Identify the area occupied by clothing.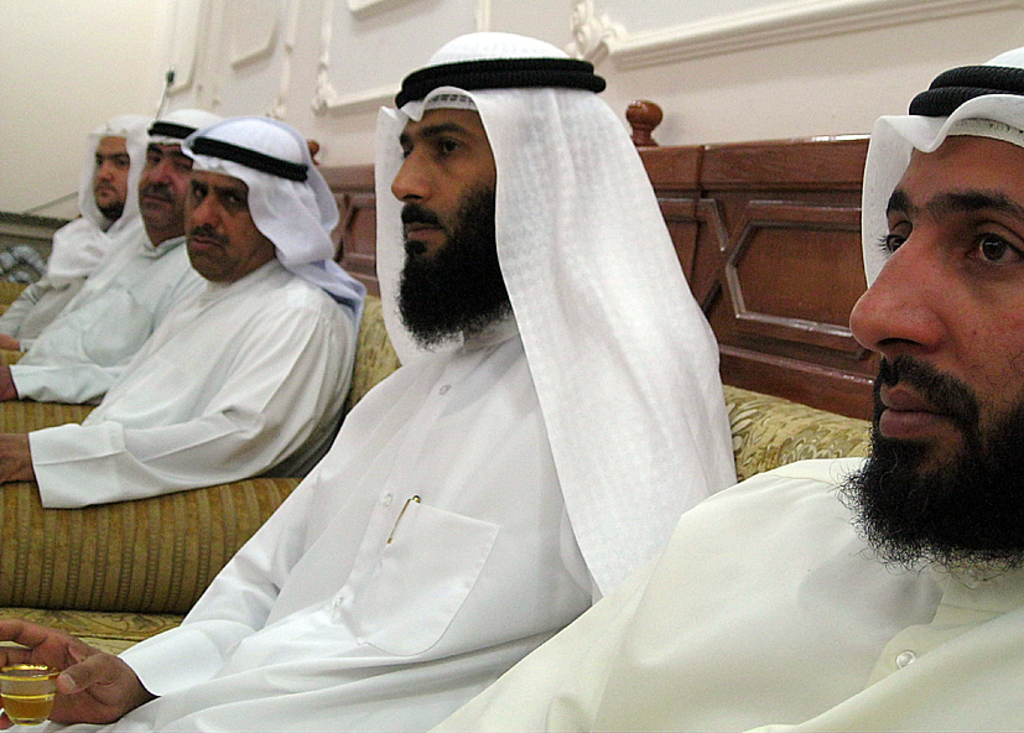
Area: box=[27, 114, 368, 508].
